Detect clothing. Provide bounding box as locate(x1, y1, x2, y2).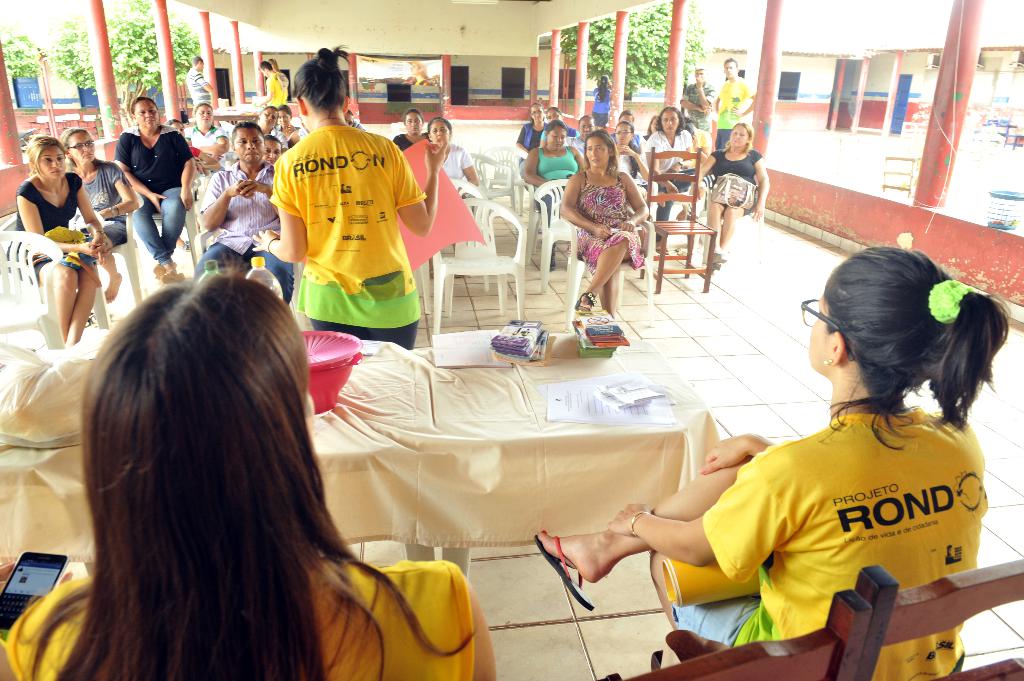
locate(535, 146, 582, 251).
